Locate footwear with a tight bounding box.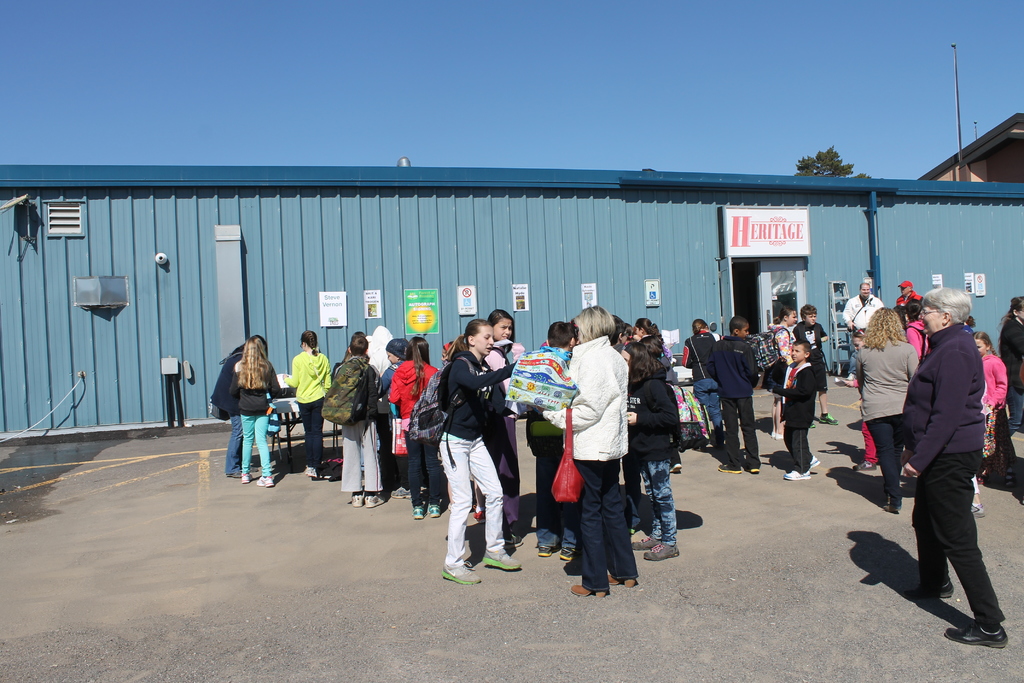
box=[560, 543, 572, 559].
